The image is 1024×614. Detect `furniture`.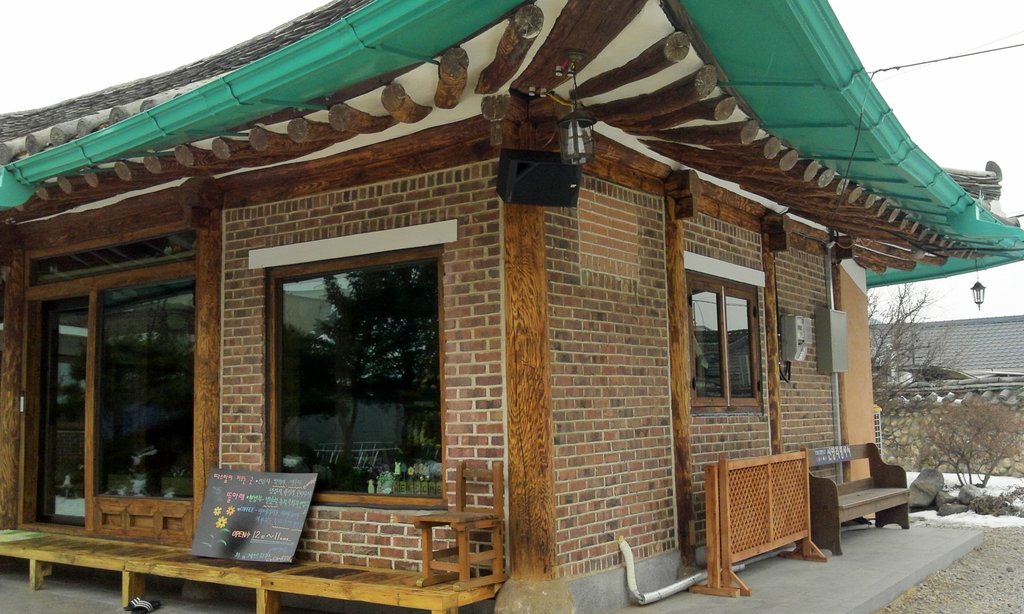
Detection: l=800, t=443, r=906, b=556.
